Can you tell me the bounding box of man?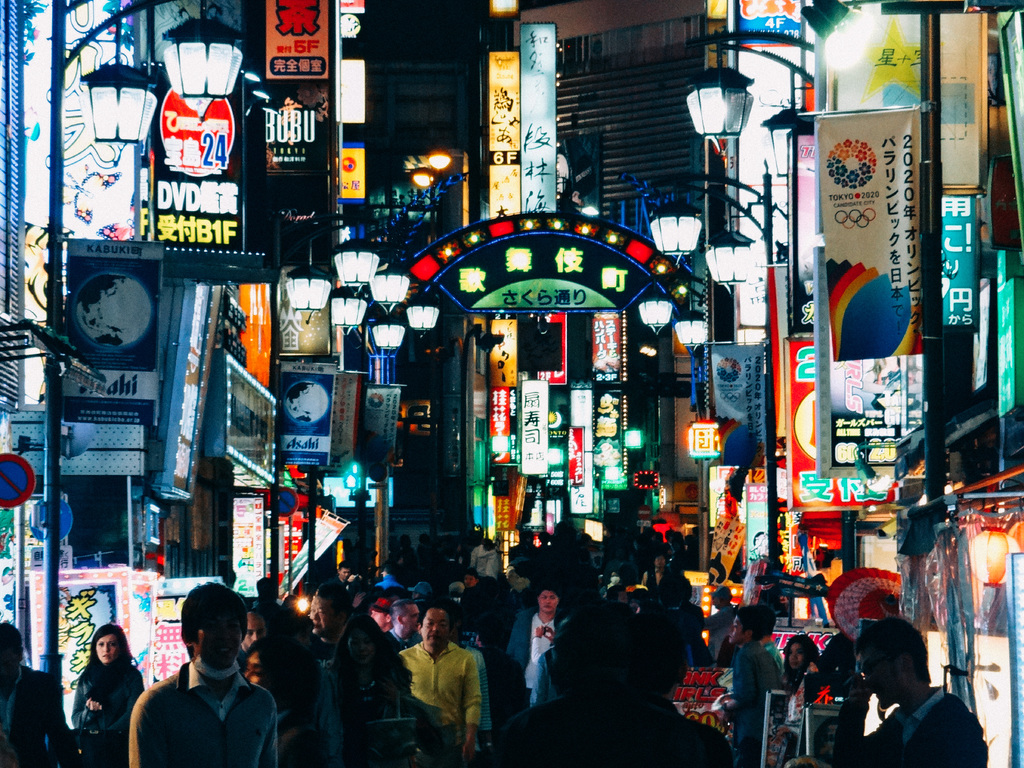
385 602 422 657.
